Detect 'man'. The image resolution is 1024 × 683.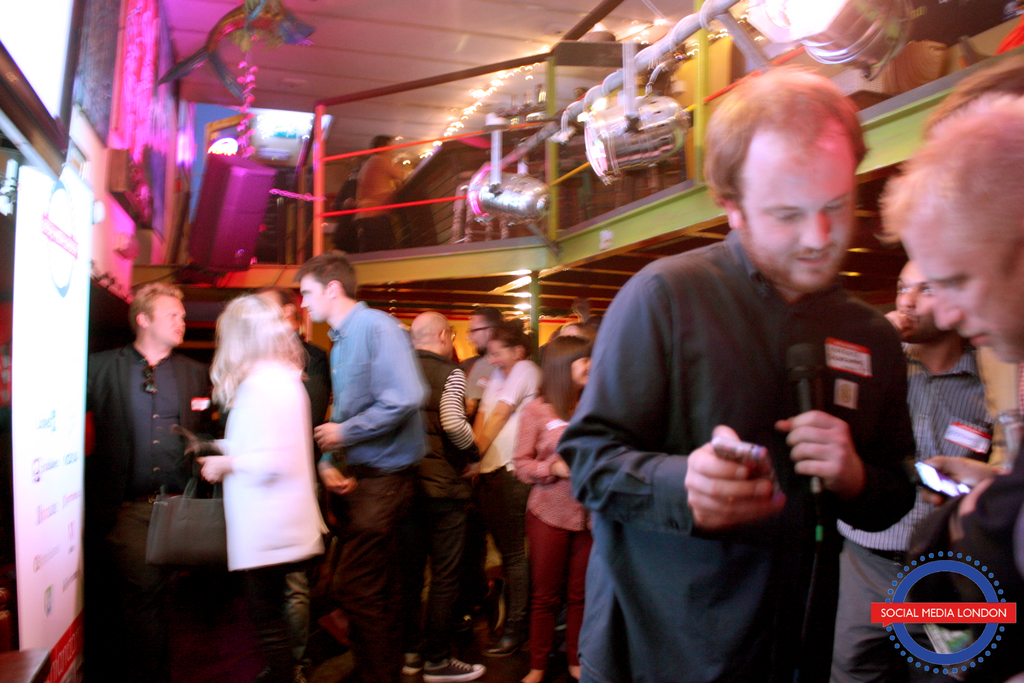
556,84,931,653.
